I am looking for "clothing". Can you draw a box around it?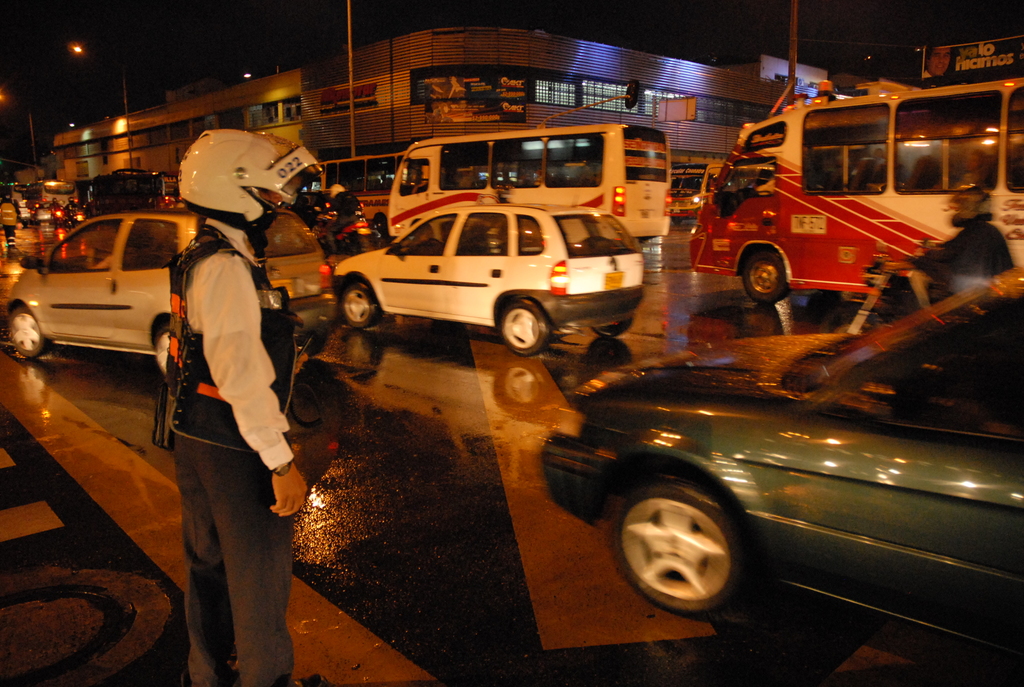
Sure, the bounding box is (882, 217, 1011, 312).
